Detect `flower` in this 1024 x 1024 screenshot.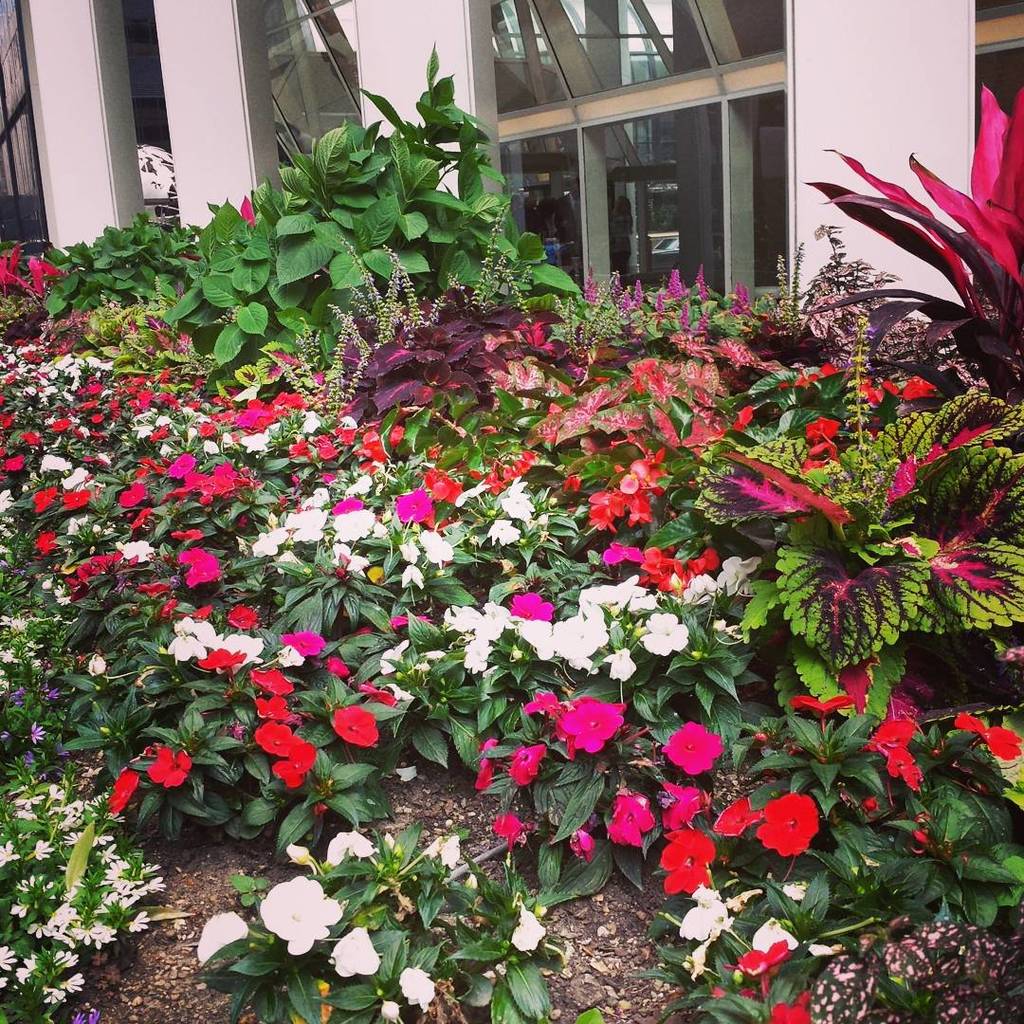
Detection: crop(113, 479, 149, 513).
